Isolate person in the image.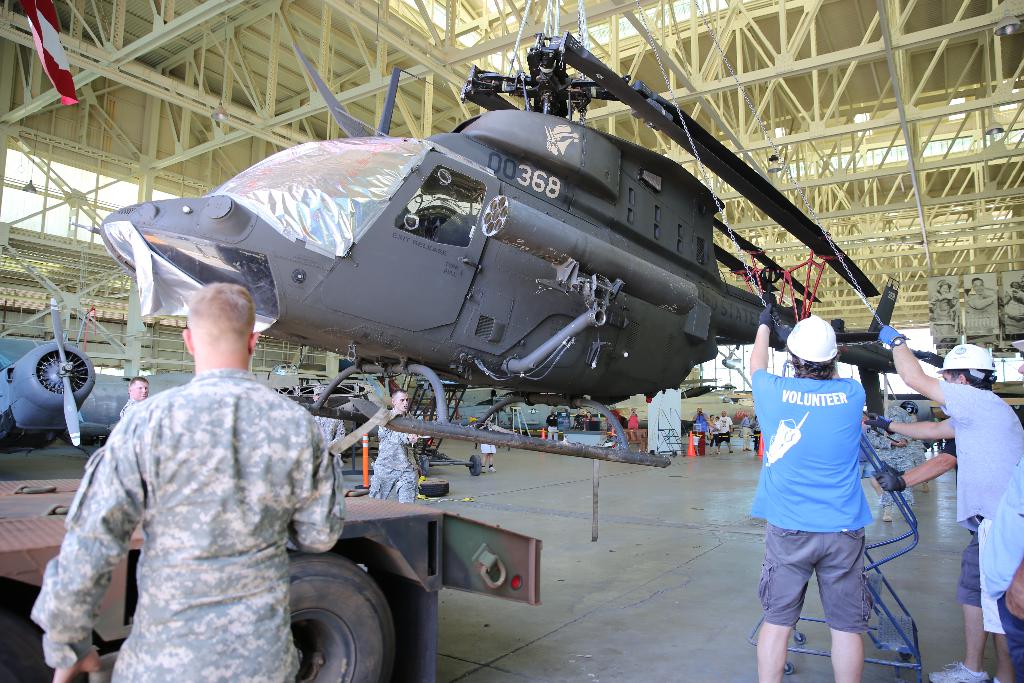
Isolated region: rect(118, 372, 154, 417).
